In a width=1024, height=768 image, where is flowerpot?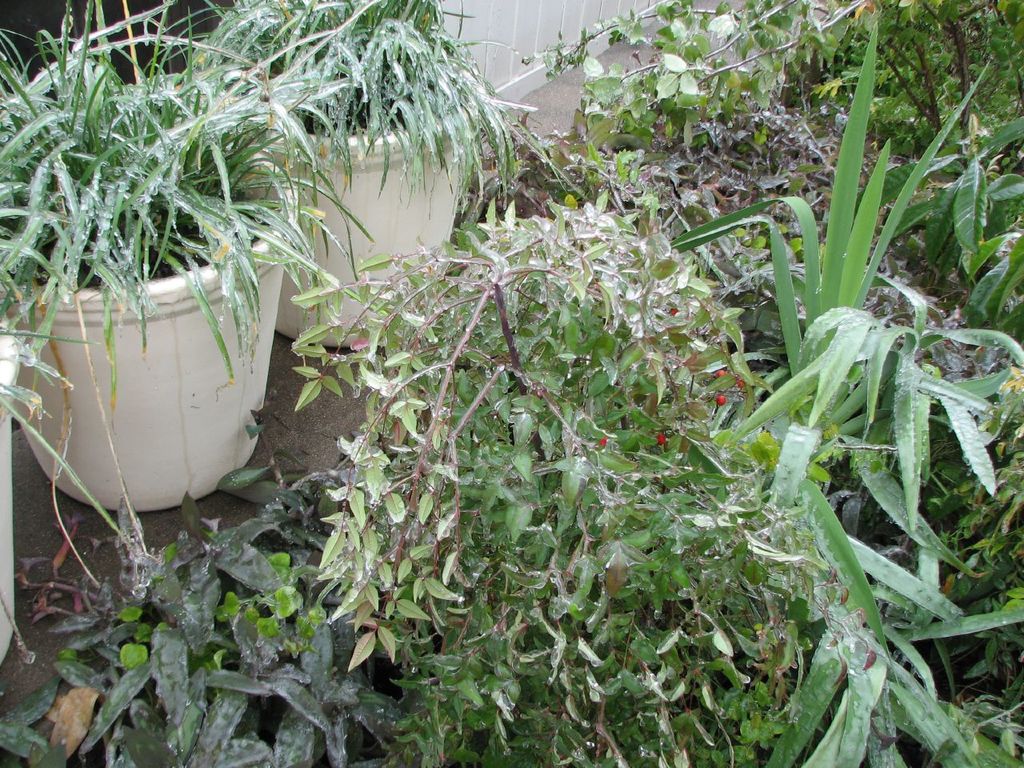
left=251, top=47, right=486, bottom=347.
